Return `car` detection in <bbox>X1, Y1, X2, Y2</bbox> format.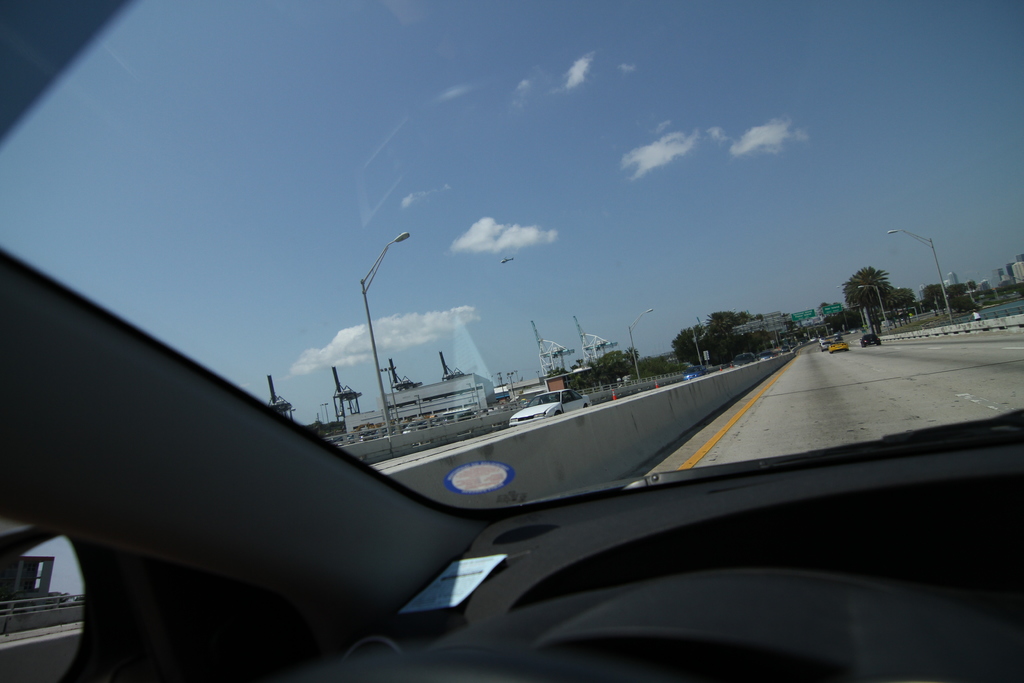
<bbox>508, 389, 592, 425</bbox>.
